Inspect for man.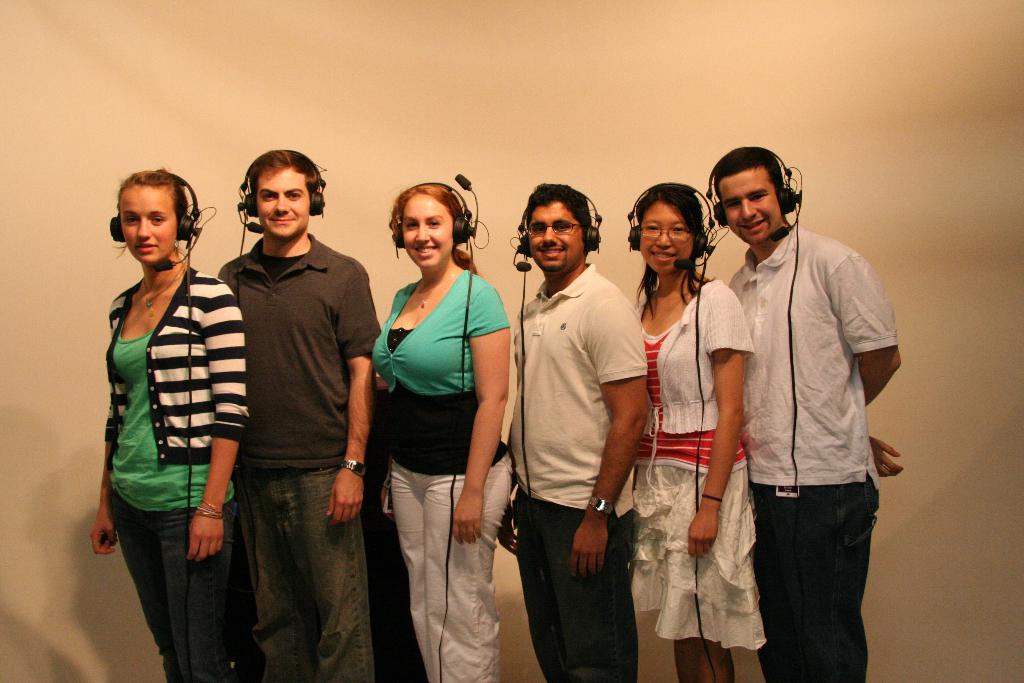
Inspection: box(210, 143, 388, 682).
